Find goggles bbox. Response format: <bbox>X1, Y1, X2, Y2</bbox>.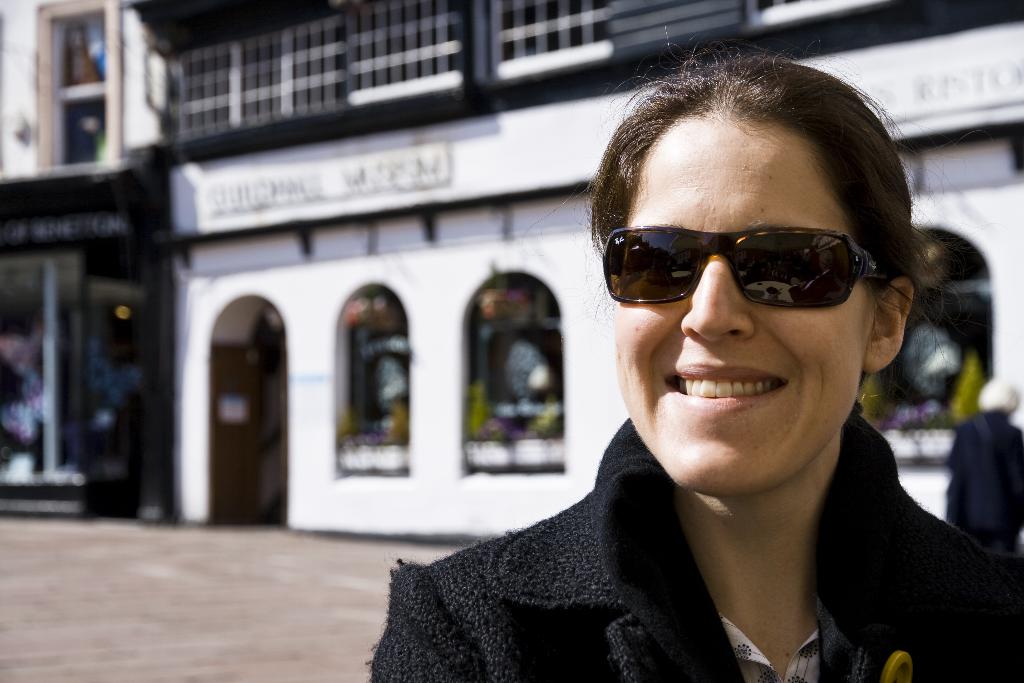
<bbox>625, 210, 904, 315</bbox>.
